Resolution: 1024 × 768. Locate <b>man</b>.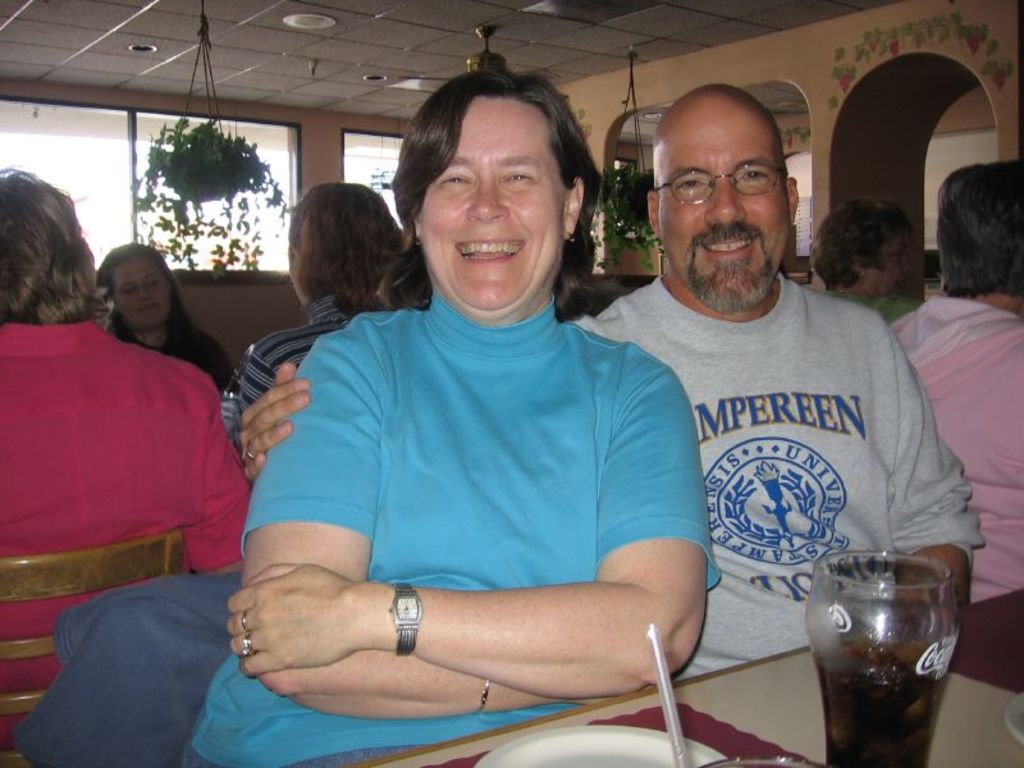
bbox=[238, 83, 977, 703].
